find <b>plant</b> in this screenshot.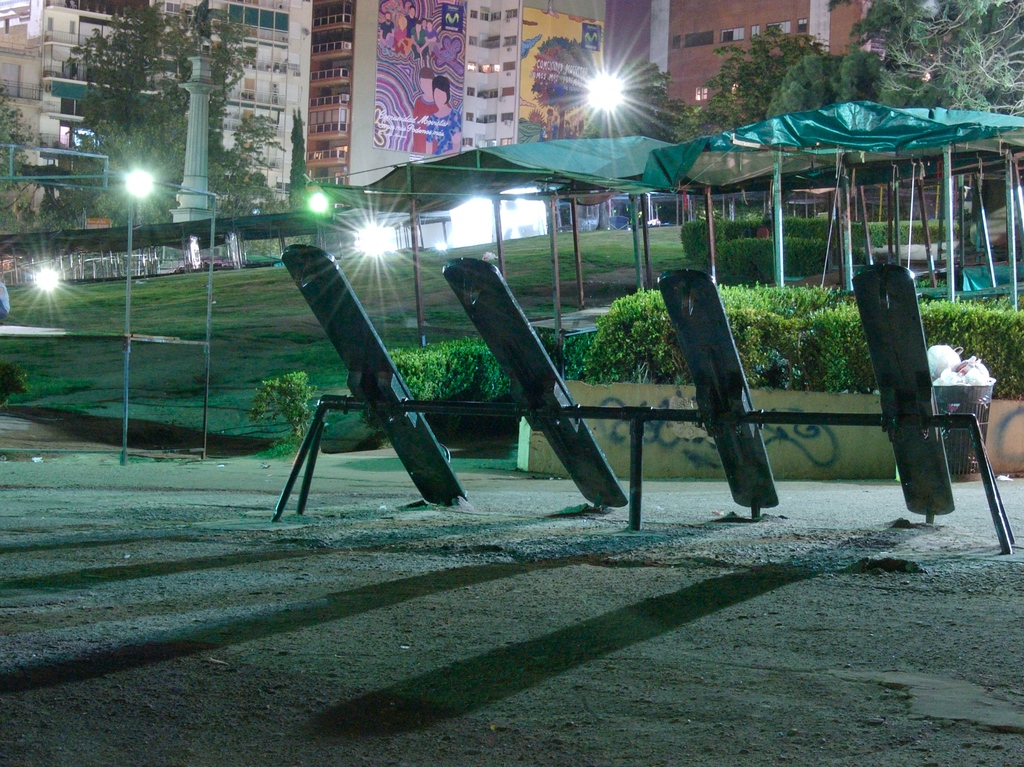
The bounding box for <b>plant</b> is bbox(913, 288, 1023, 404).
